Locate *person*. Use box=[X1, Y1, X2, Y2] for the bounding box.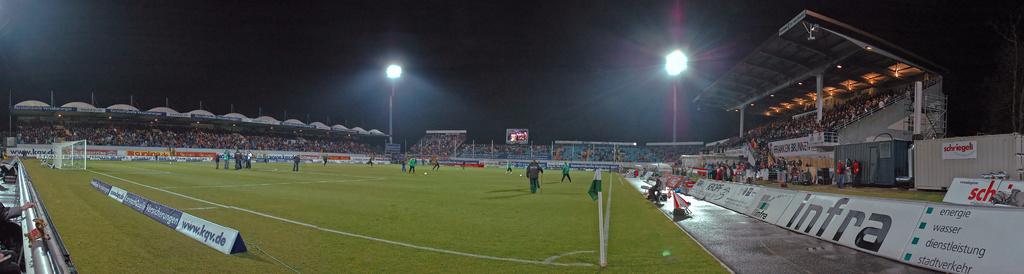
box=[433, 156, 436, 169].
